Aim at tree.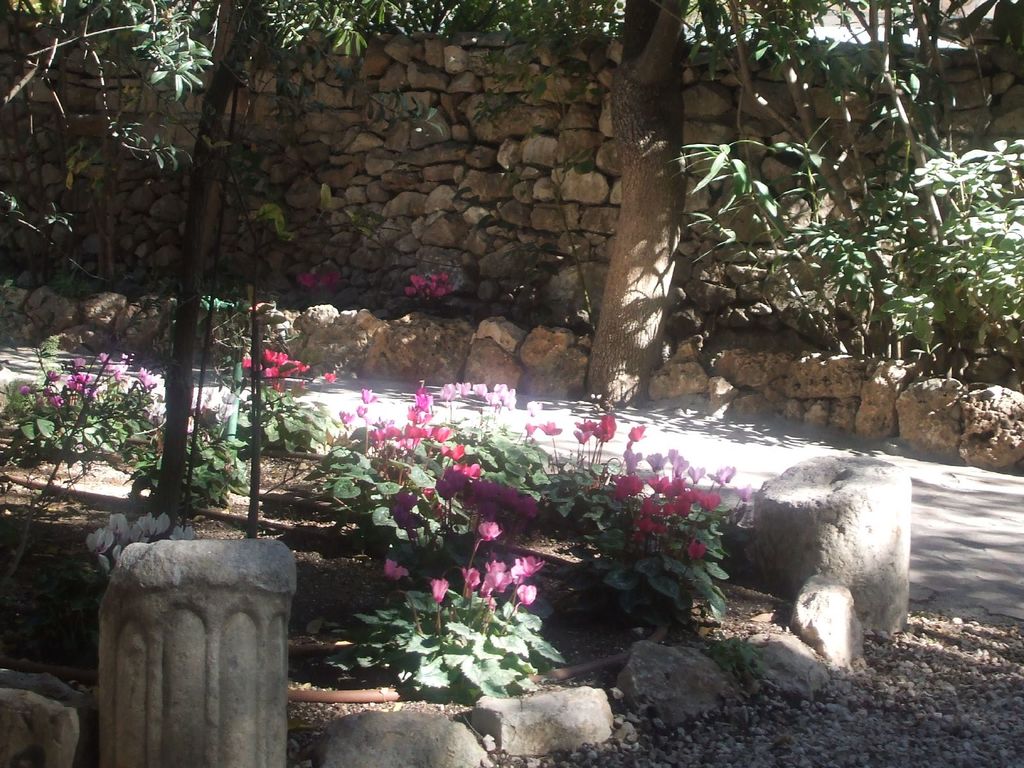
Aimed at x1=146, y1=0, x2=260, y2=525.
